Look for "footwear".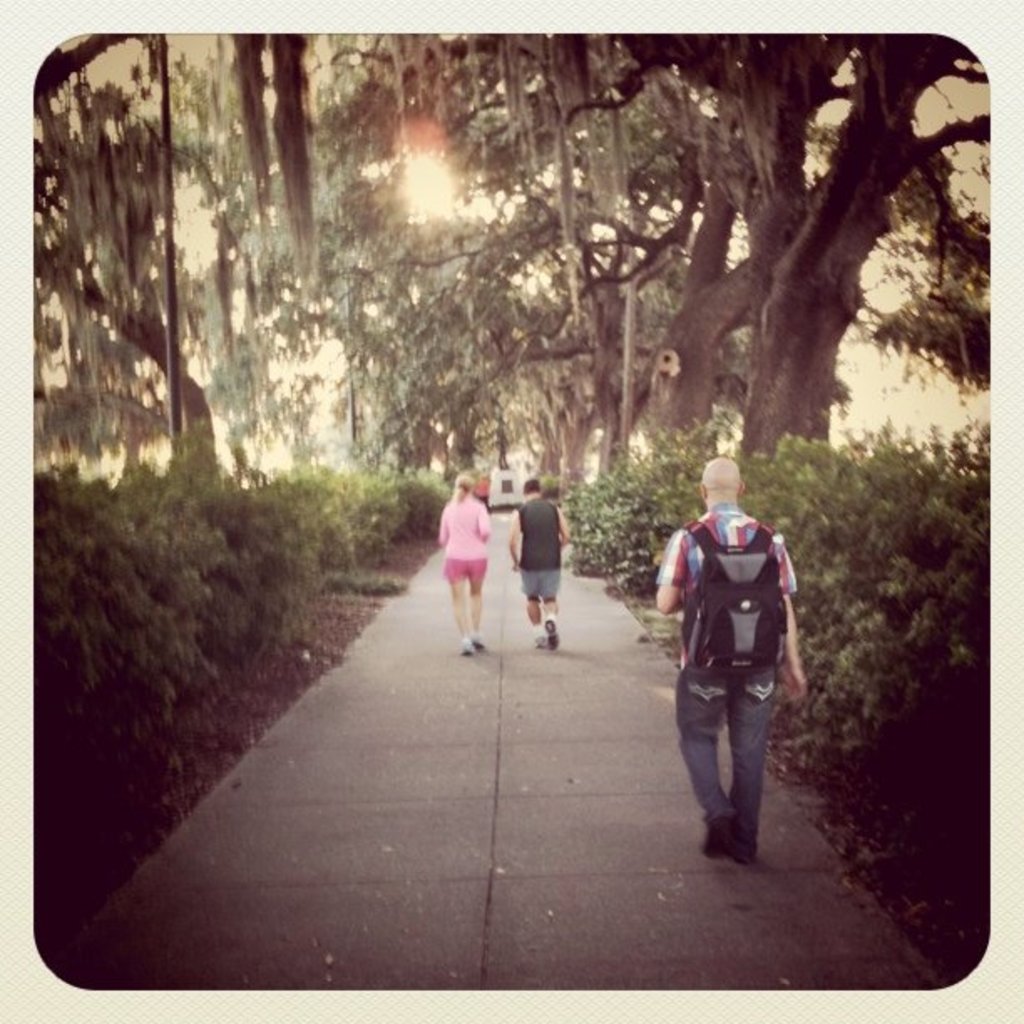
Found: 699:818:724:852.
